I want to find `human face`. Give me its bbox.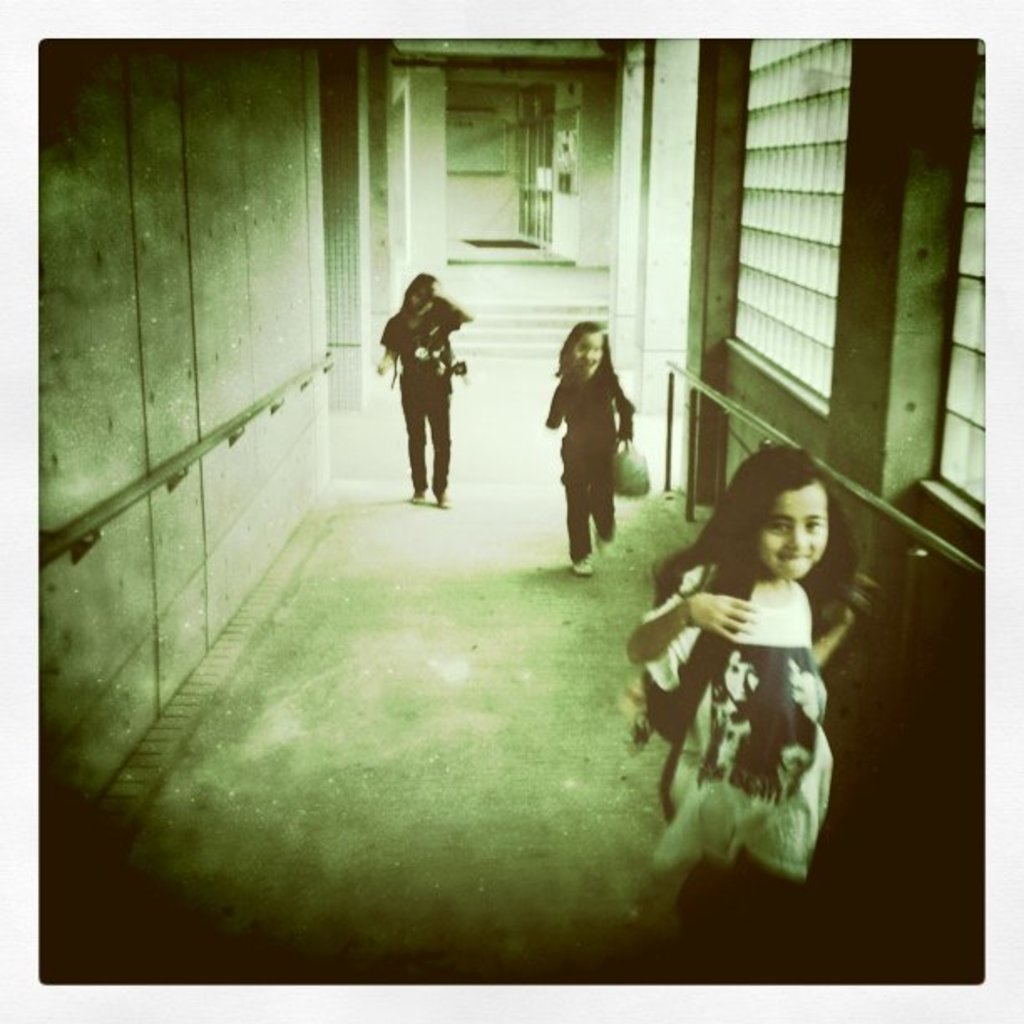
BBox(758, 484, 827, 579).
